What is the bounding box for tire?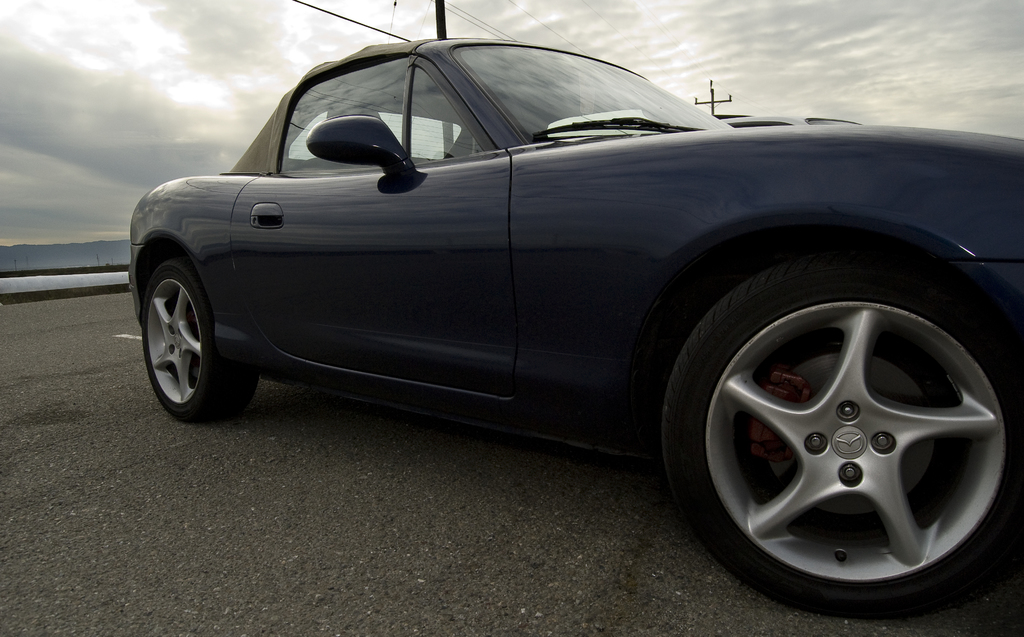
rect(134, 231, 236, 426).
